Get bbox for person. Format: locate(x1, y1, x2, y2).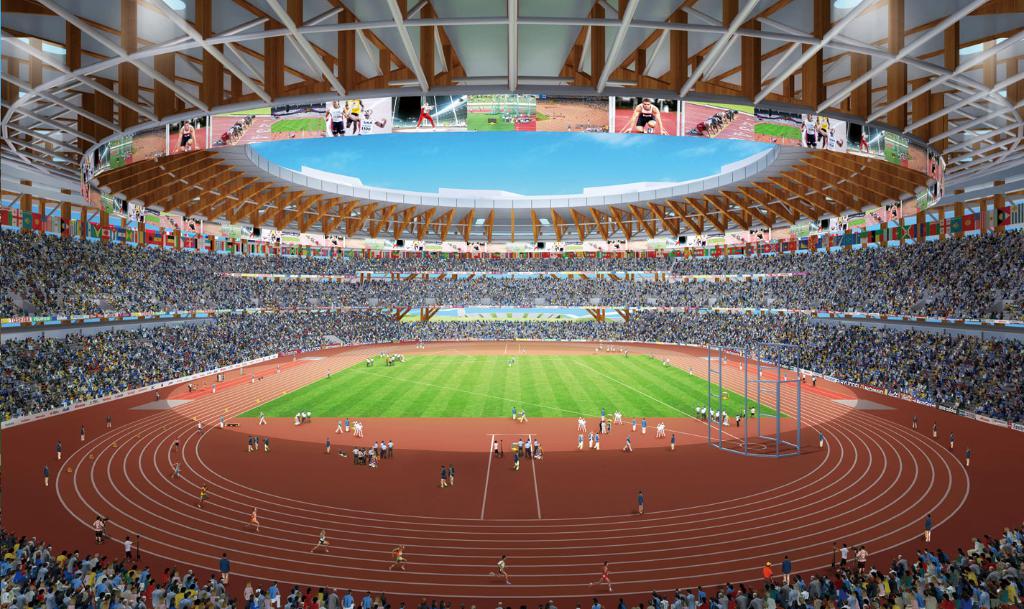
locate(909, 415, 922, 431).
